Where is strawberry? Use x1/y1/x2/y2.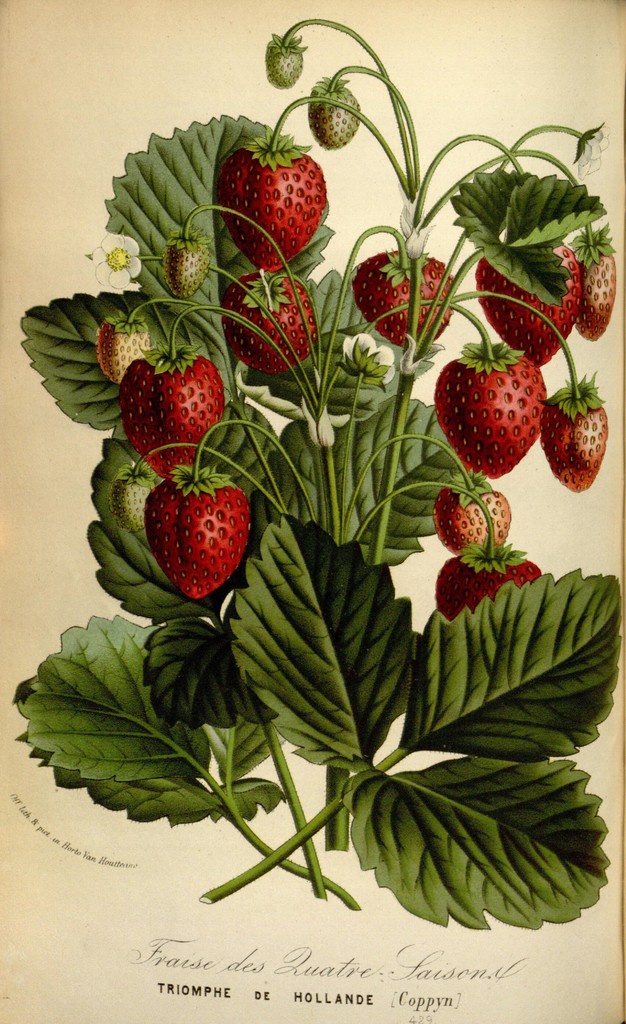
433/469/512/555.
